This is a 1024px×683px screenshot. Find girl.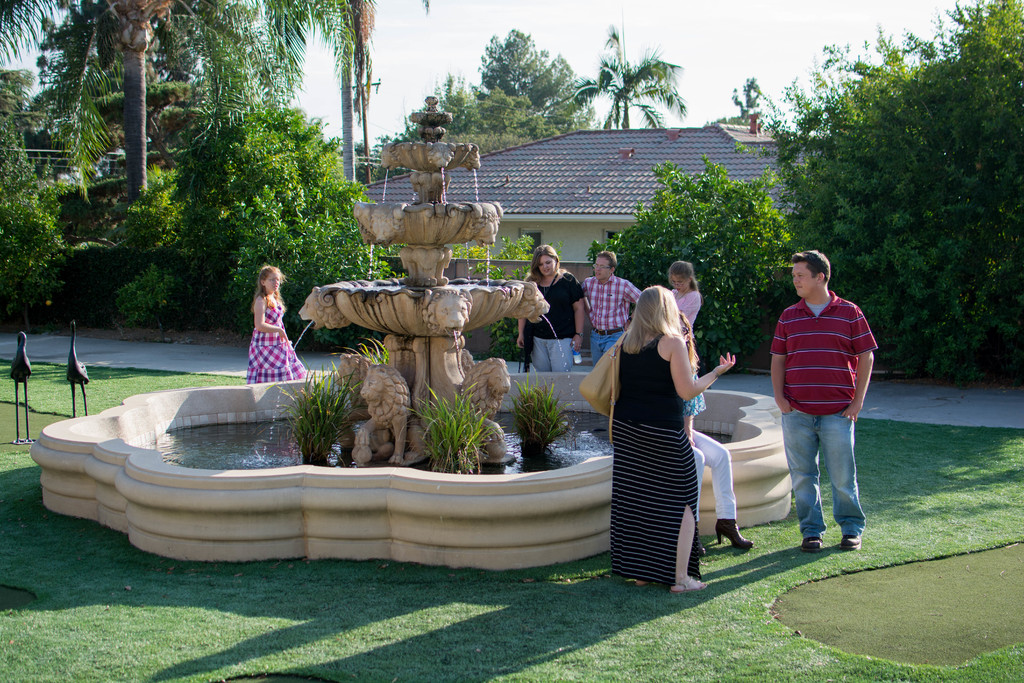
Bounding box: box(598, 284, 742, 600).
